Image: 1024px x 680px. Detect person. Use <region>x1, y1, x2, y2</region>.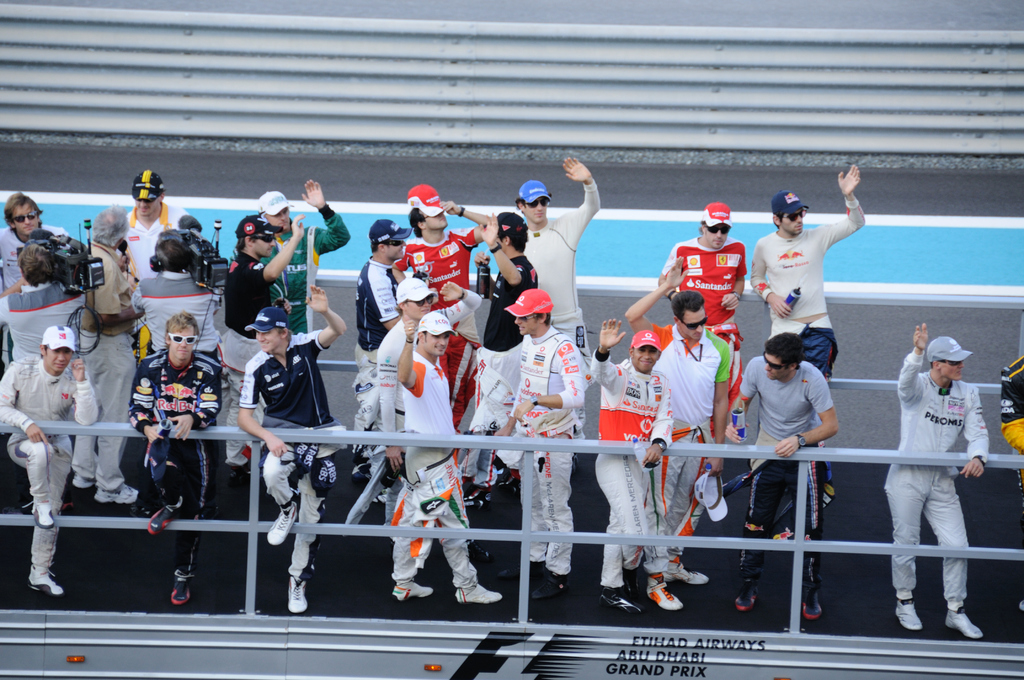
<region>234, 177, 350, 332</region>.
